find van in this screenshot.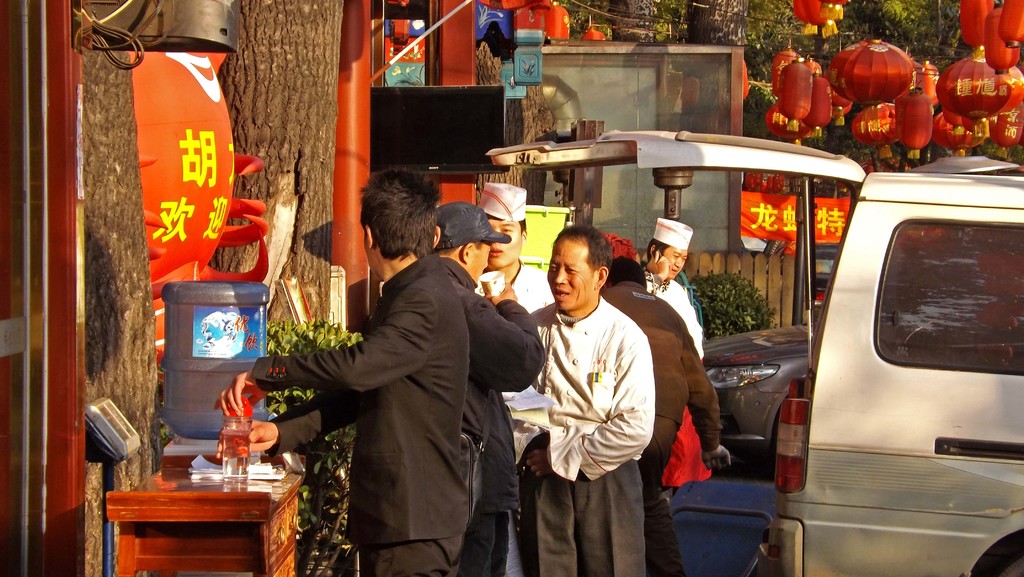
The bounding box for van is detection(484, 127, 1023, 576).
